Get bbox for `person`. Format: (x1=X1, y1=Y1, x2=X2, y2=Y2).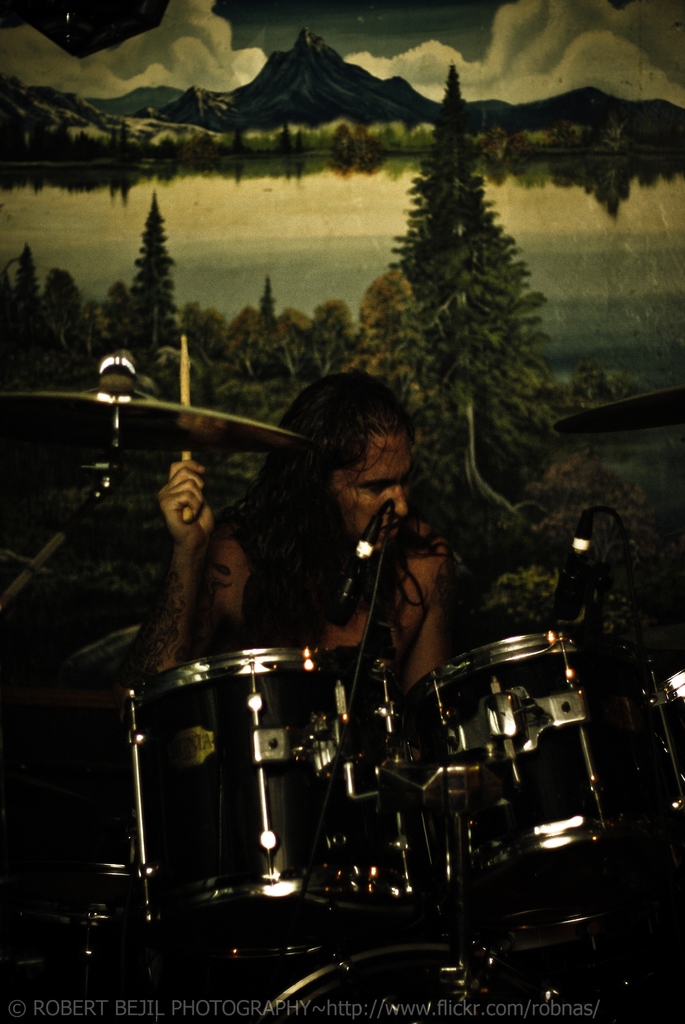
(x1=118, y1=369, x2=491, y2=751).
